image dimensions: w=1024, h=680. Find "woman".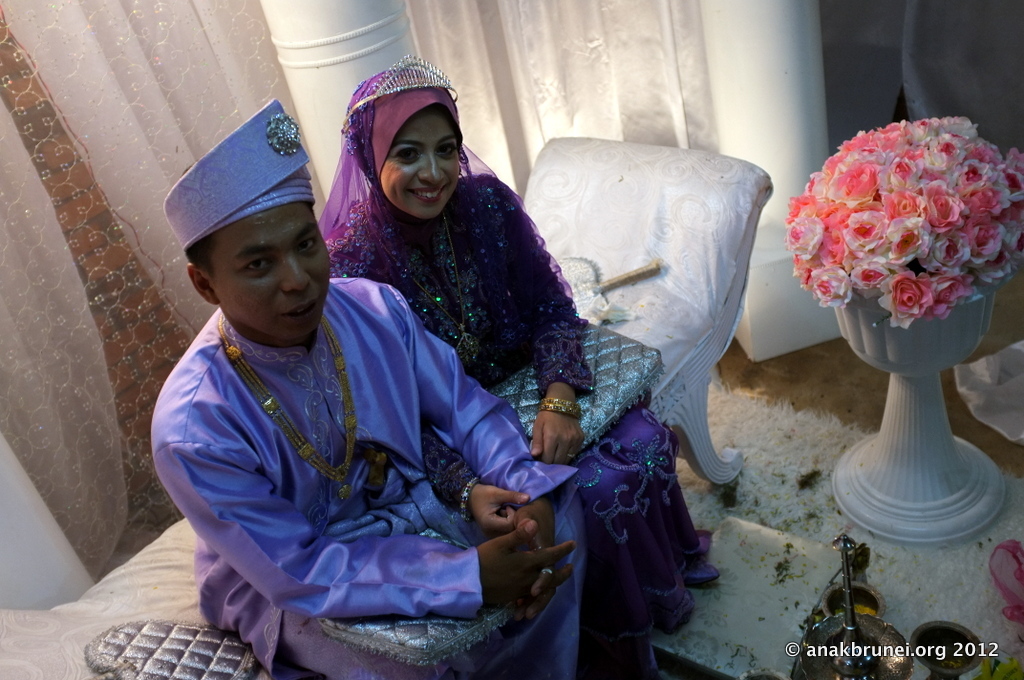
(316, 54, 720, 679).
